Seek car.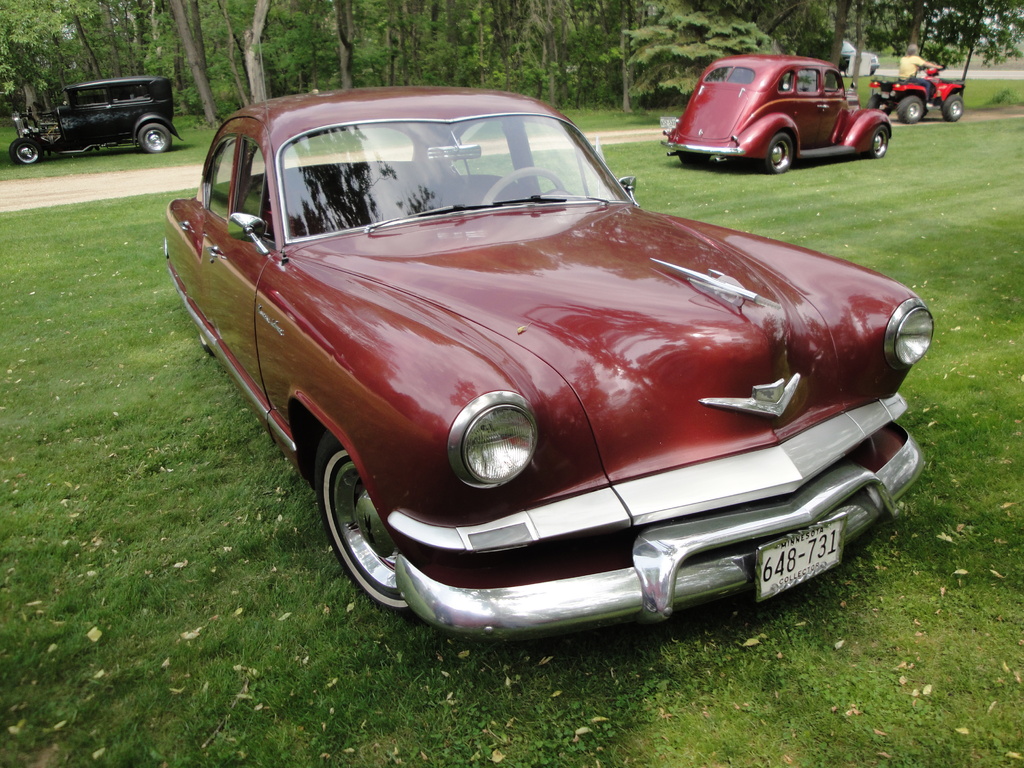
(left=159, top=95, right=924, bottom=642).
